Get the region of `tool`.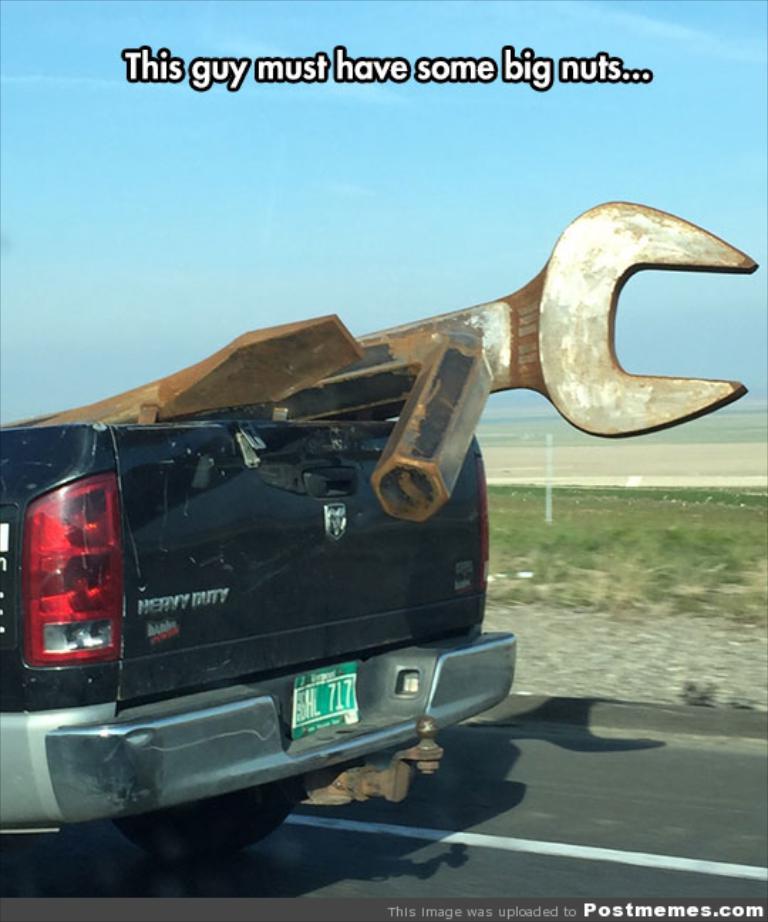
crop(357, 199, 757, 444).
